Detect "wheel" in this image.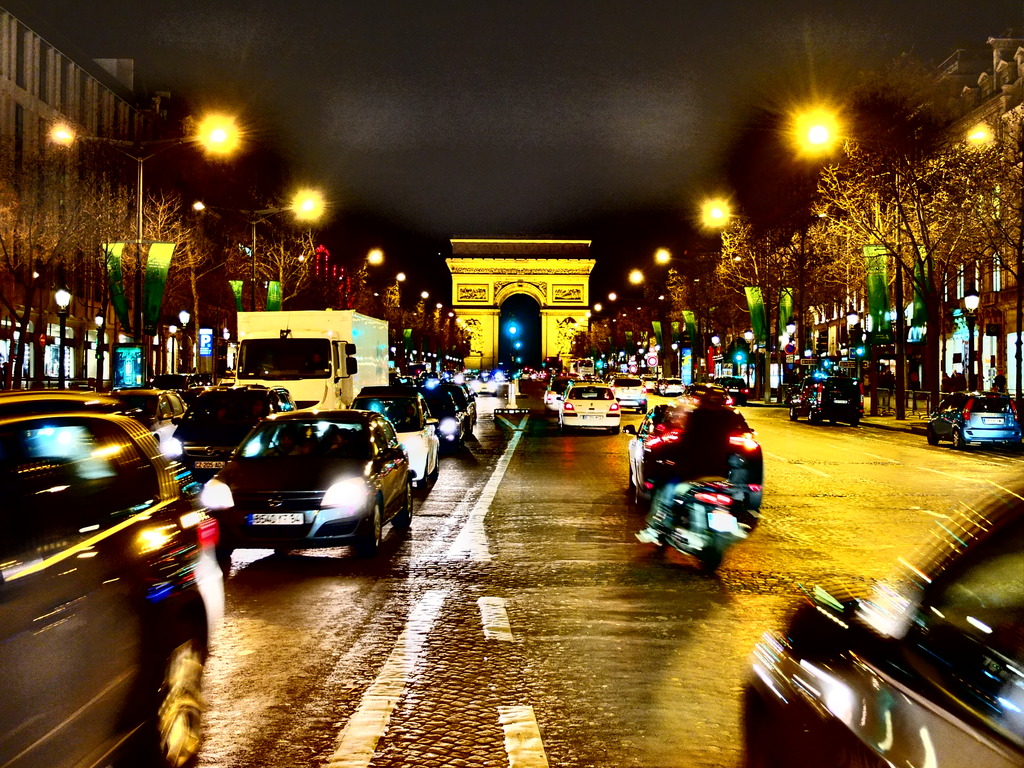
Detection: {"left": 926, "top": 424, "right": 938, "bottom": 444}.
